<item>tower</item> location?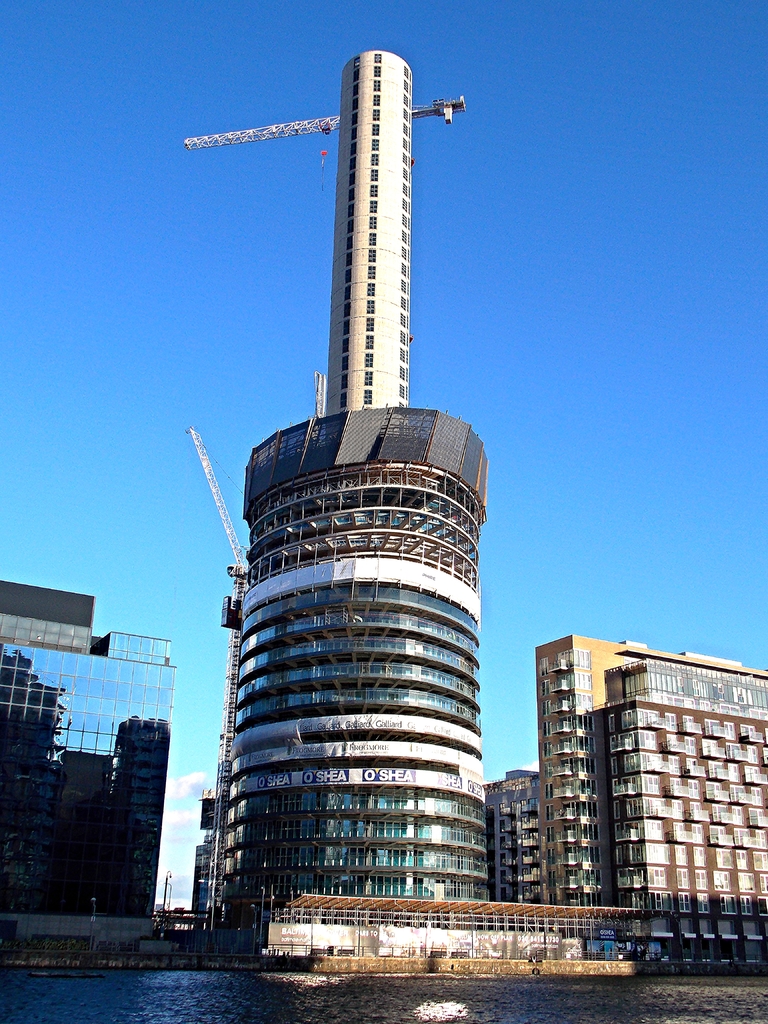
[600,652,767,979]
